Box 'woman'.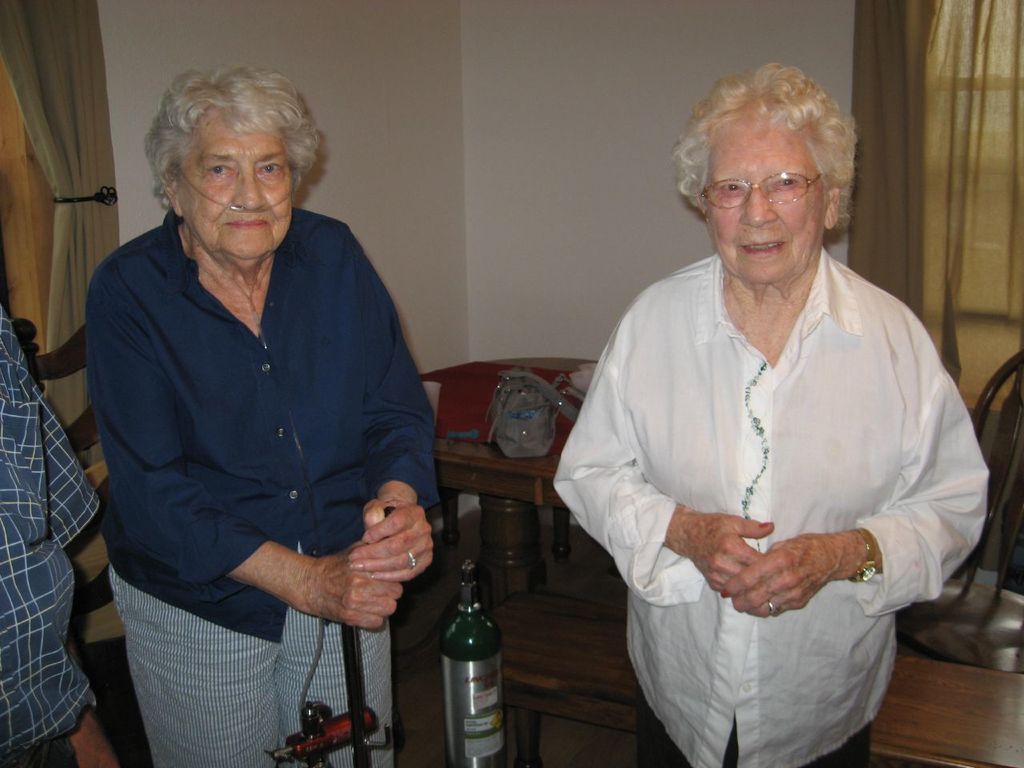
{"left": 93, "top": 65, "right": 446, "bottom": 767}.
